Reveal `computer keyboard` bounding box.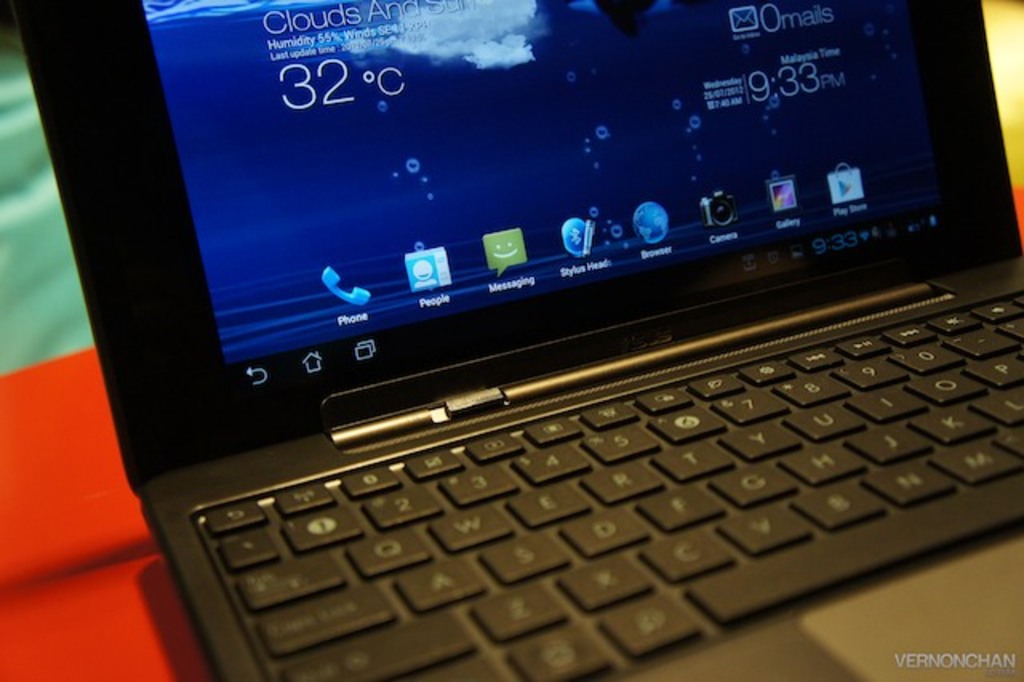
Revealed: crop(197, 287, 1022, 680).
